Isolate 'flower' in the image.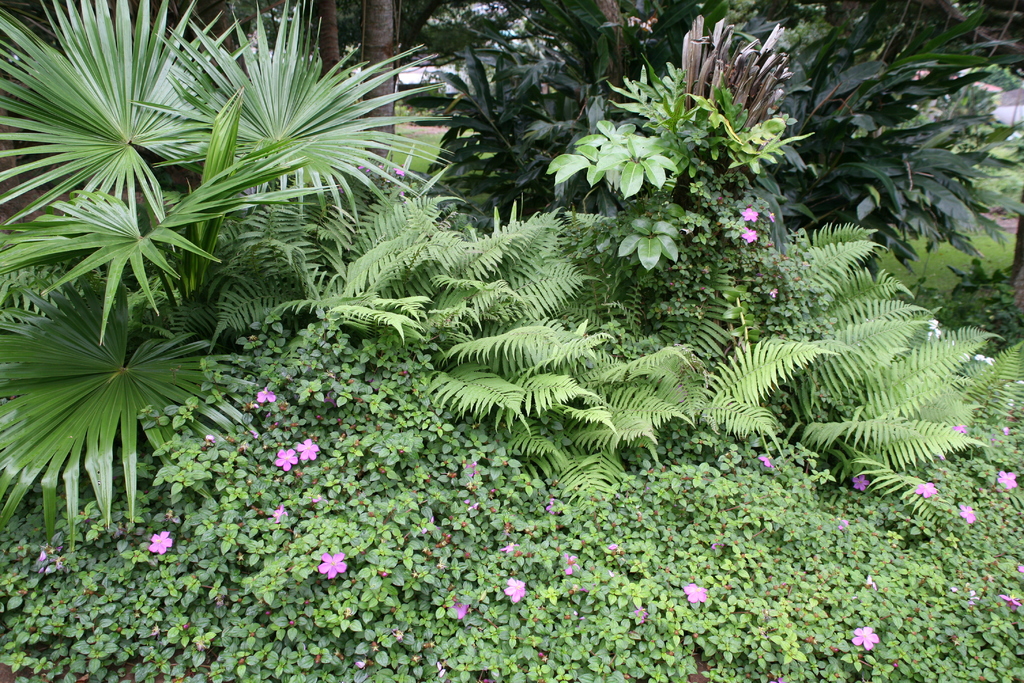
Isolated region: box(995, 469, 1017, 493).
